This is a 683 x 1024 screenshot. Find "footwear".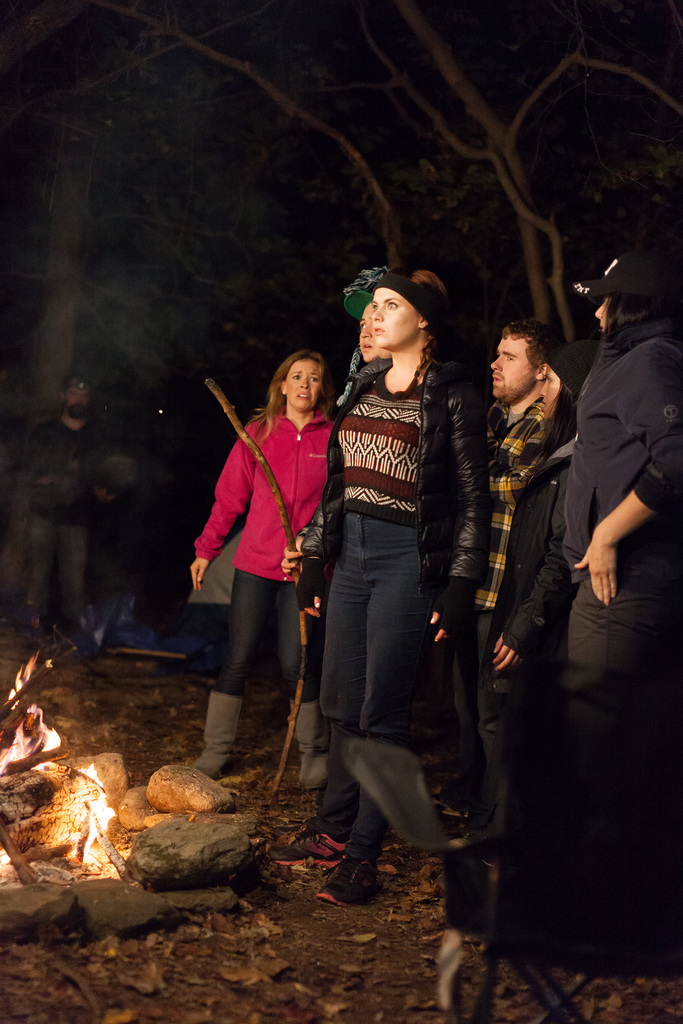
Bounding box: (left=193, top=753, right=237, bottom=779).
